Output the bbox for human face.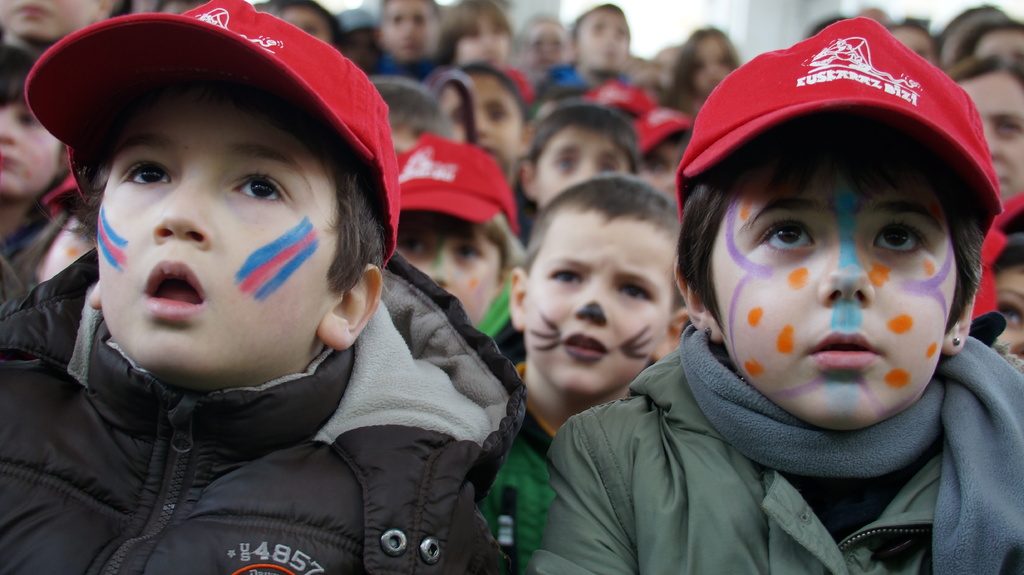
bbox=(712, 132, 957, 432).
